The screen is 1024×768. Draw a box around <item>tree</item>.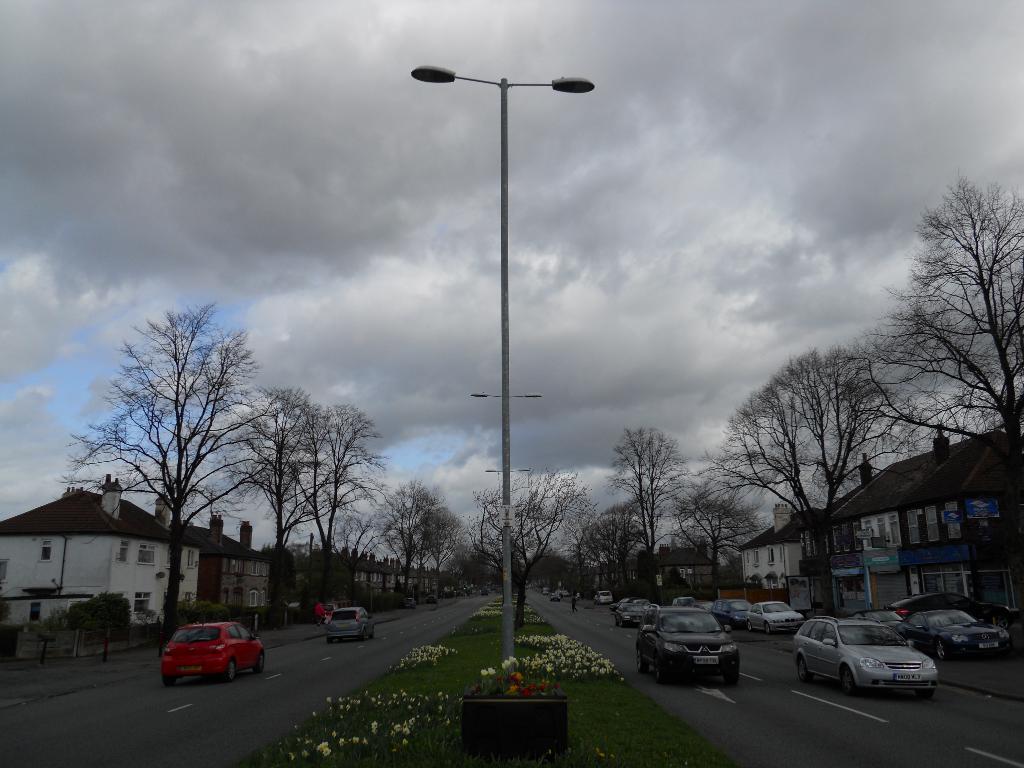
(x1=662, y1=468, x2=768, y2=594).
